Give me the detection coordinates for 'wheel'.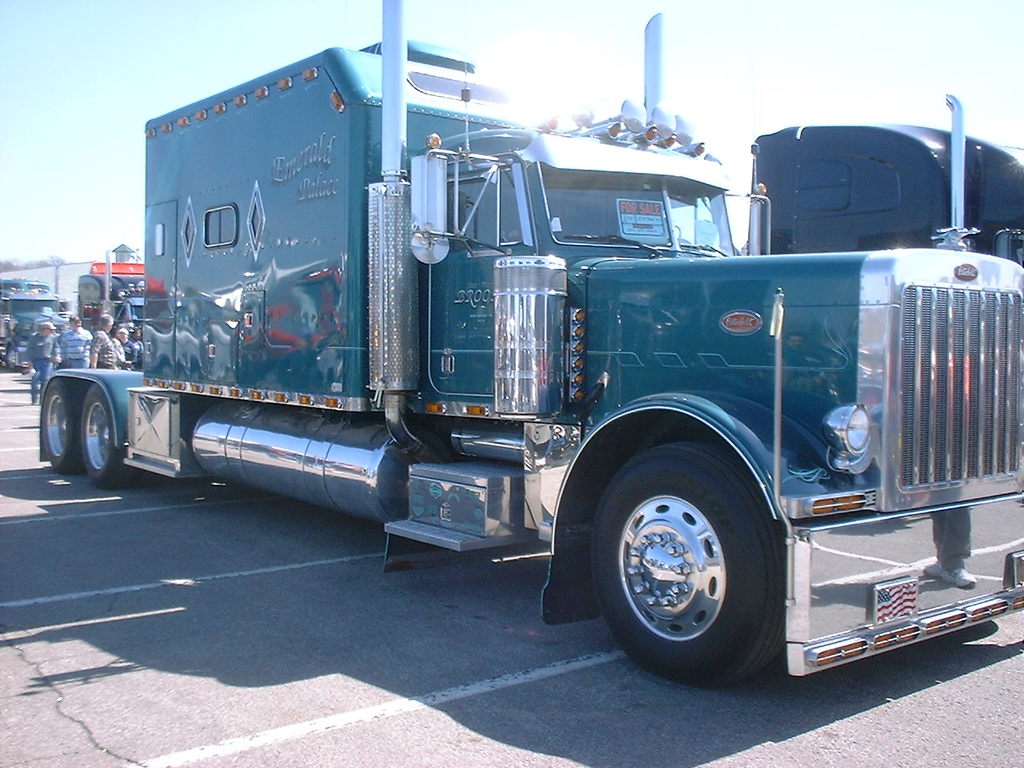
(586,448,794,684).
